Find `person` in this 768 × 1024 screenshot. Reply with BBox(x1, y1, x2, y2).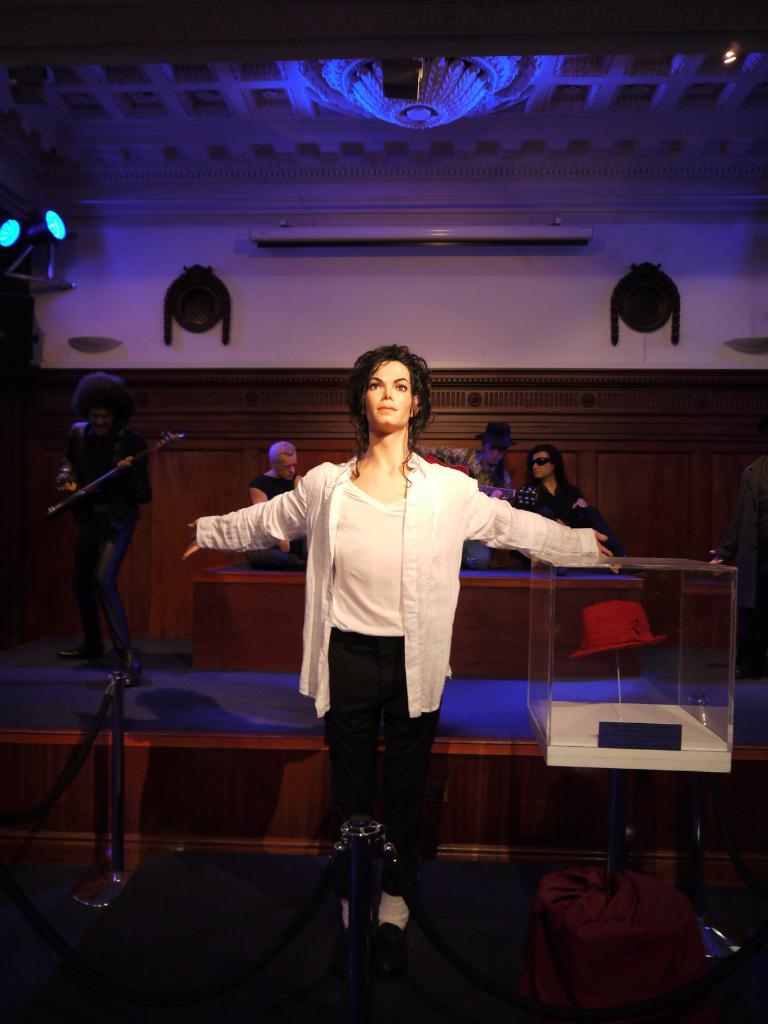
BBox(429, 416, 518, 507).
